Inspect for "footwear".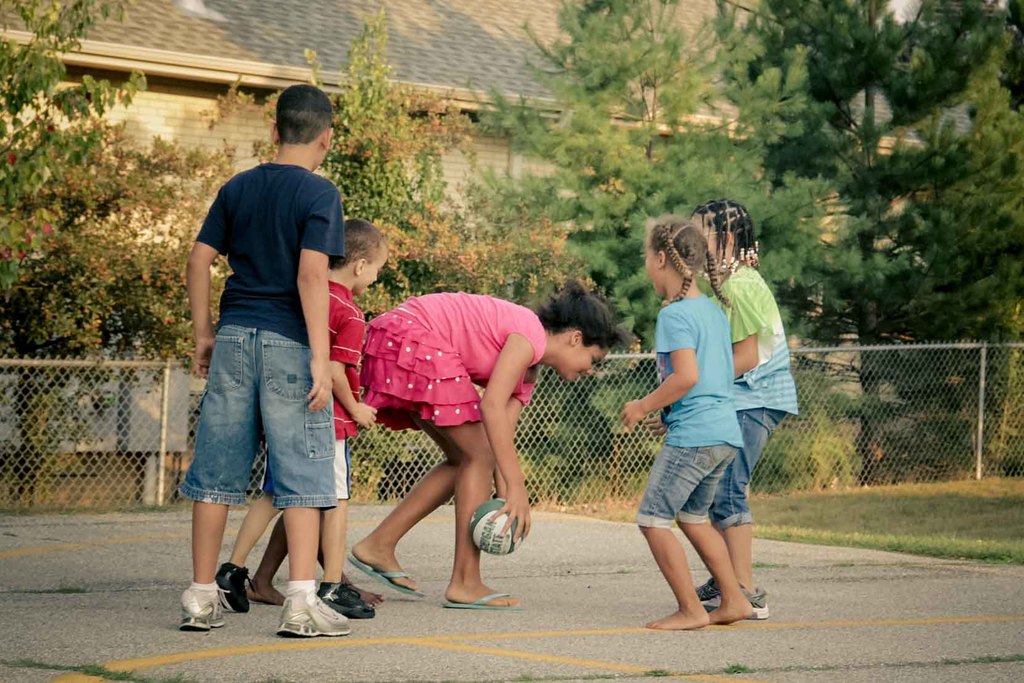
Inspection: {"left": 343, "top": 554, "right": 427, "bottom": 600}.
